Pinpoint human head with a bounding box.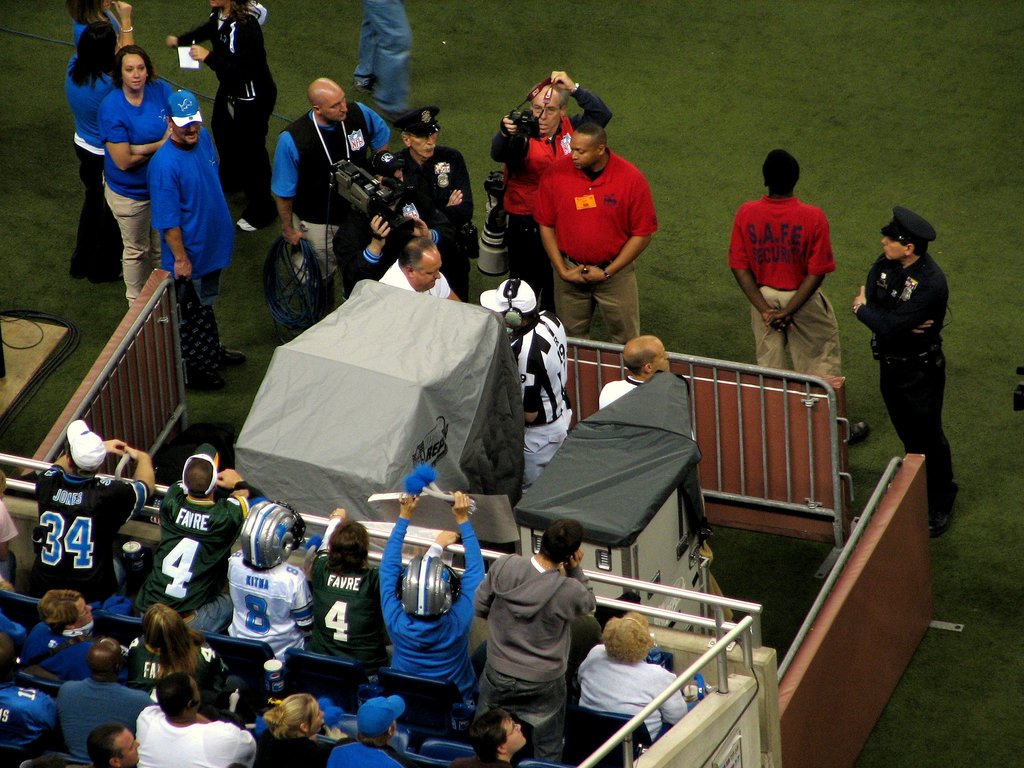
box=[239, 500, 309, 562].
